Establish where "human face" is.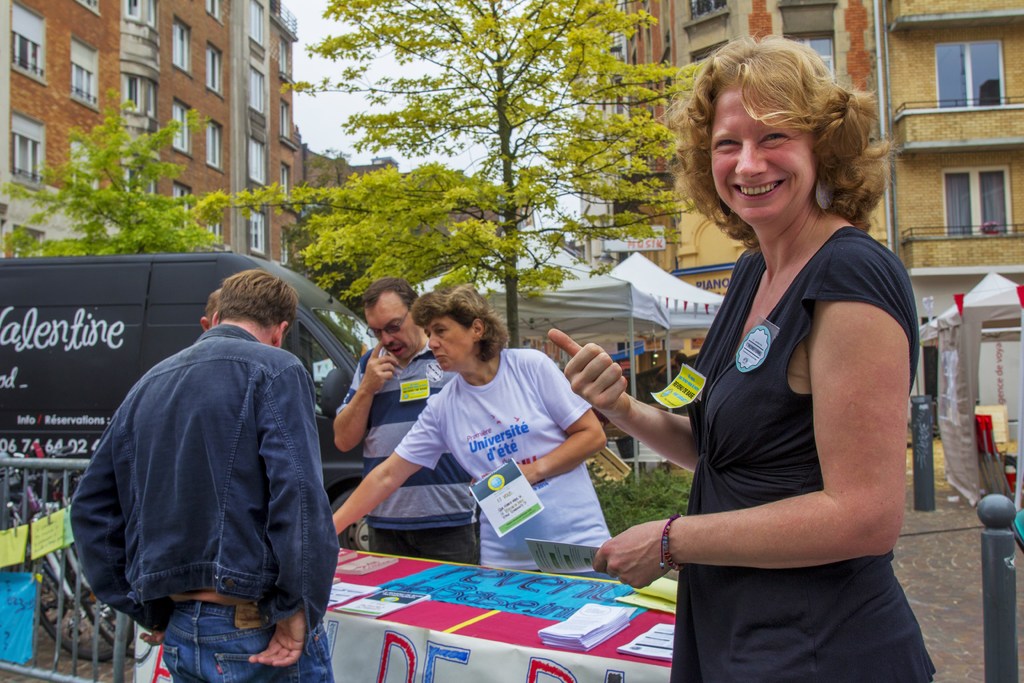
Established at (362,308,422,358).
